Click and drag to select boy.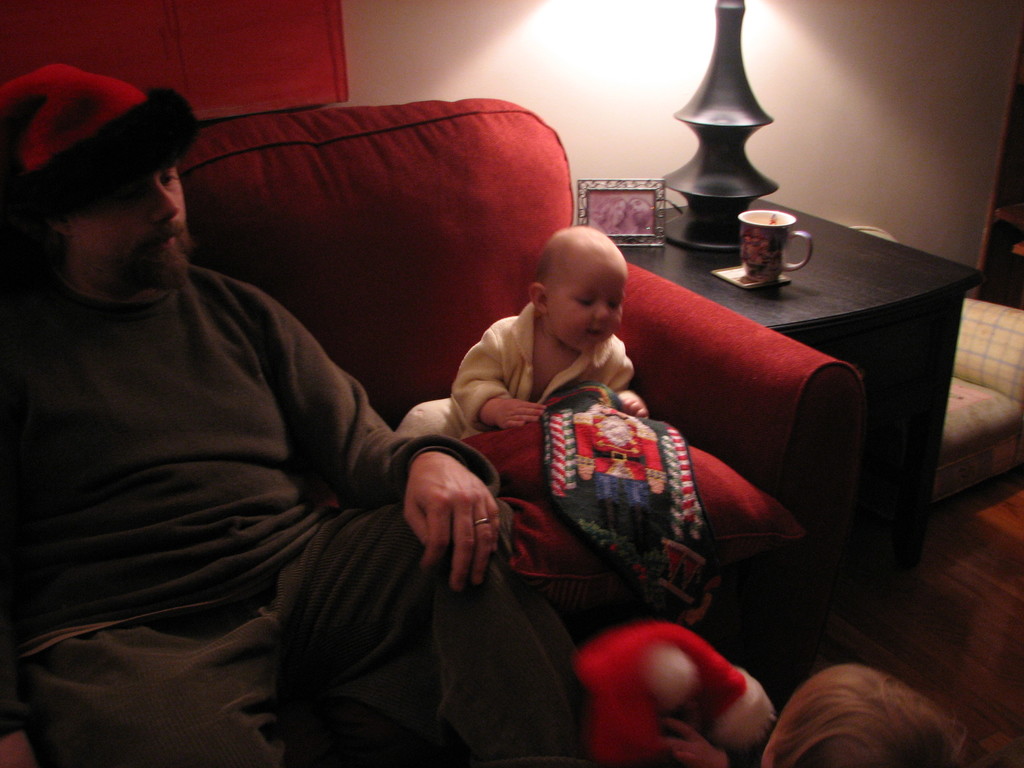
Selection: l=391, t=225, r=649, b=442.
